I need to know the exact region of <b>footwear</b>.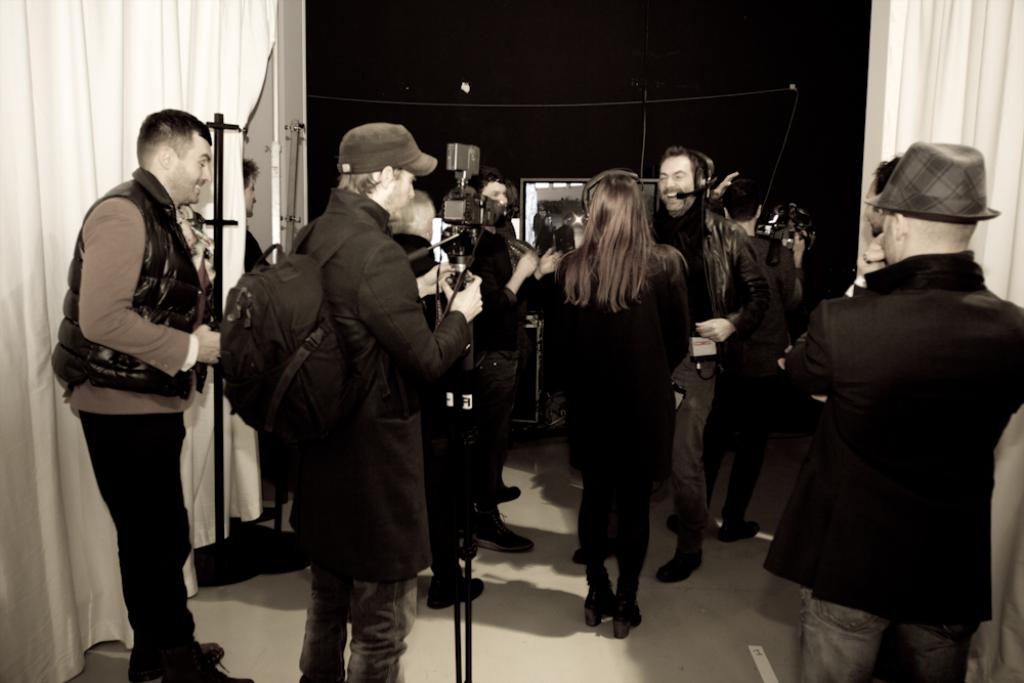
Region: region(650, 556, 706, 584).
